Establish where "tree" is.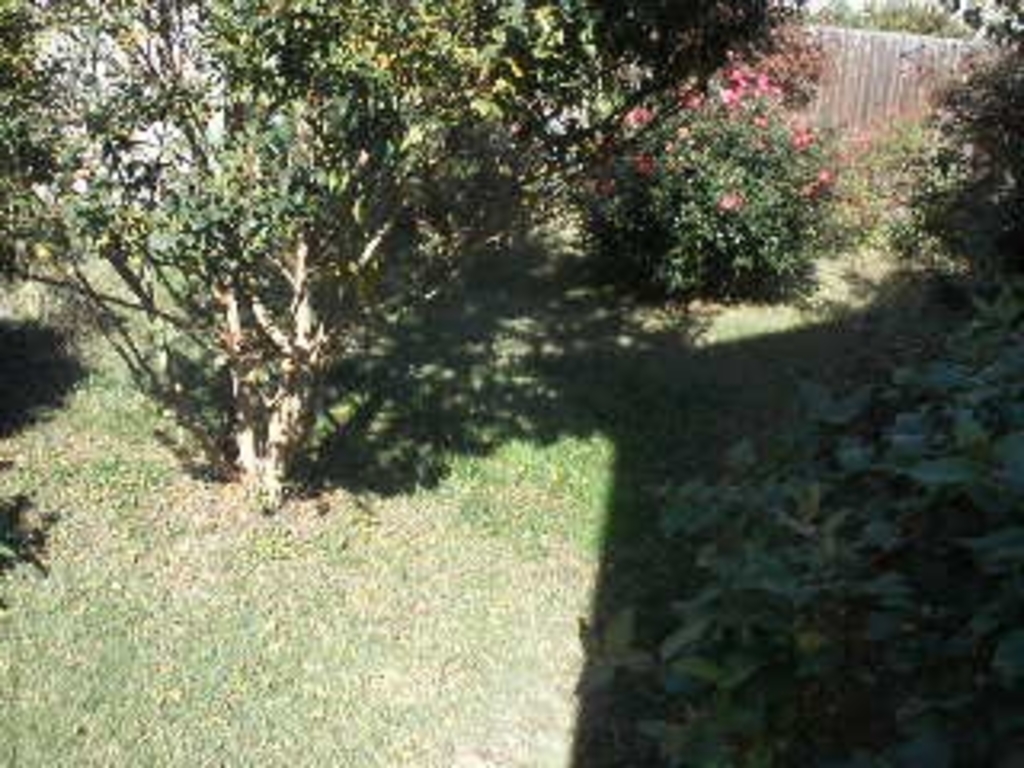
Established at left=0, top=0, right=797, bottom=493.
